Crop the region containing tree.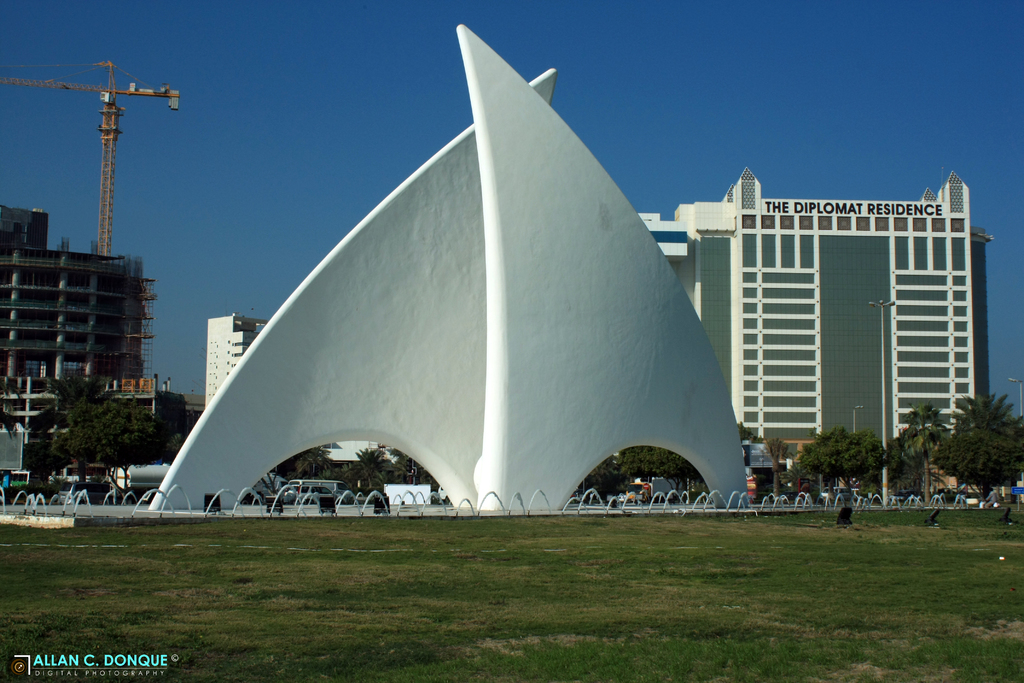
Crop region: box(800, 425, 886, 491).
